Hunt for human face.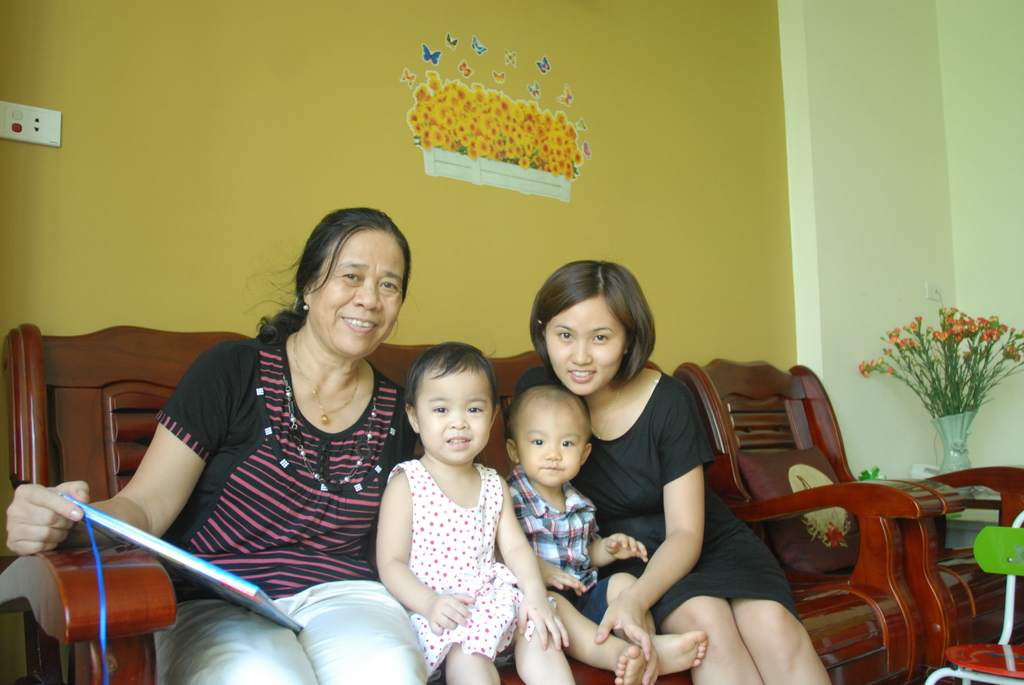
Hunted down at [545,300,623,395].
